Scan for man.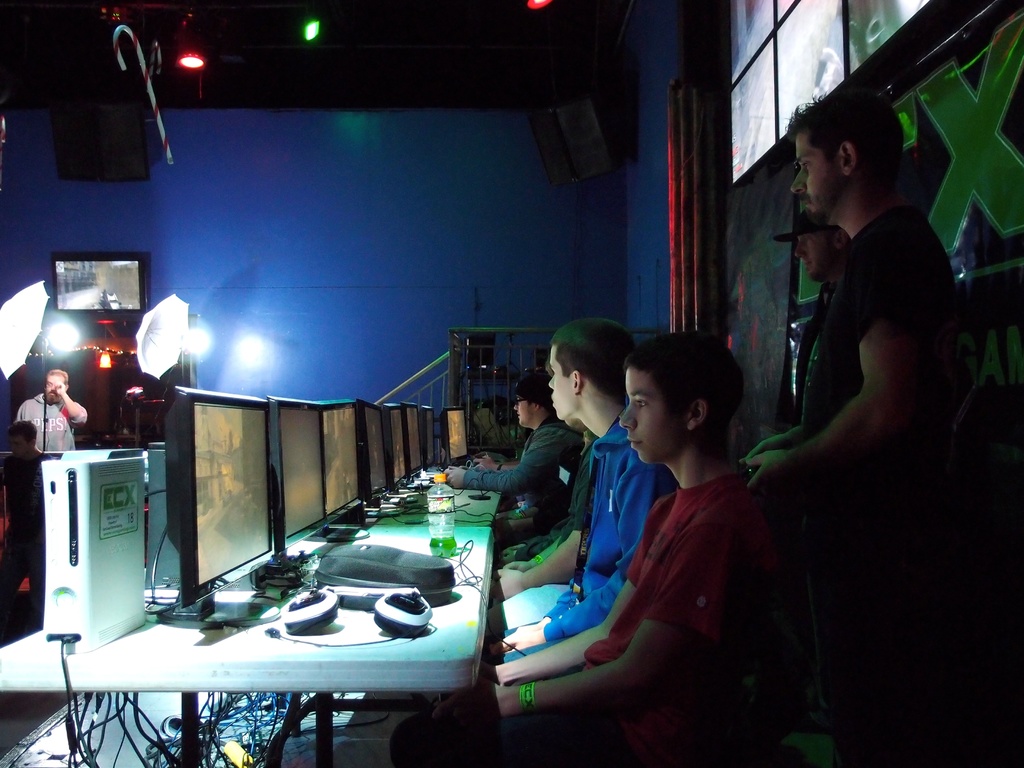
Scan result: left=483, top=315, right=674, bottom=666.
